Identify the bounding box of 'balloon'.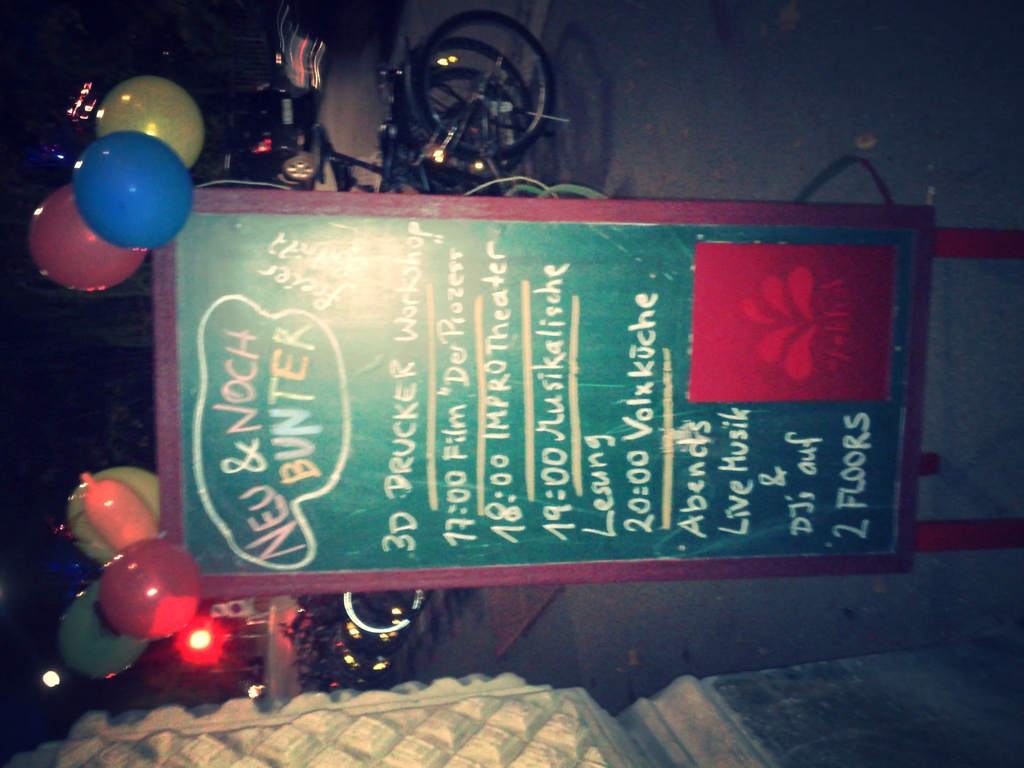
<bbox>68, 467, 152, 564</bbox>.
